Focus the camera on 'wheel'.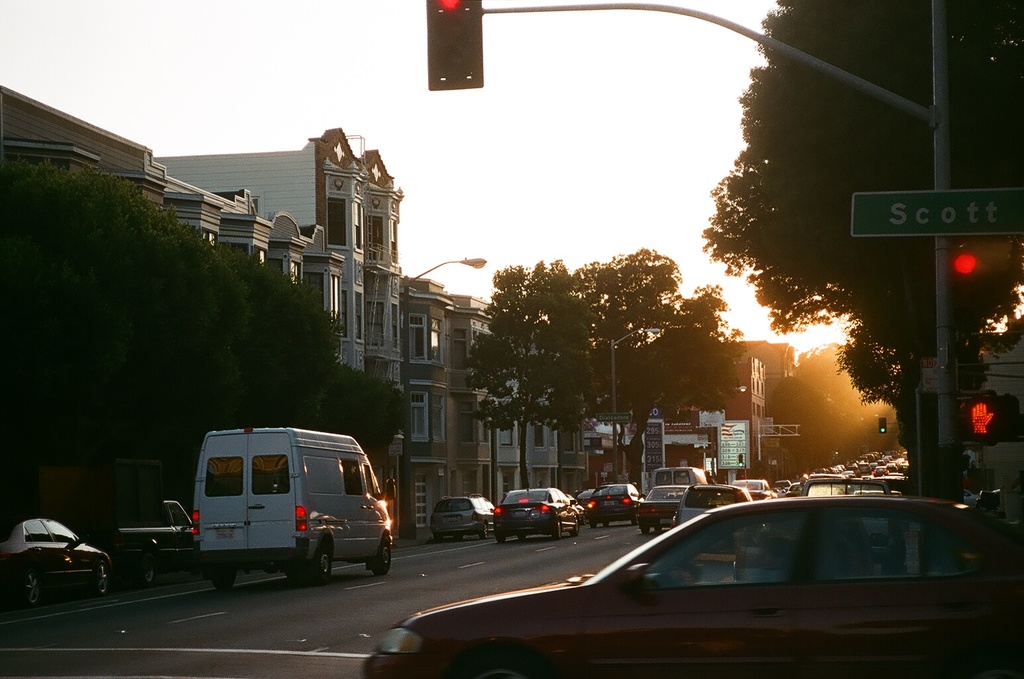
Focus region: crop(588, 522, 596, 527).
